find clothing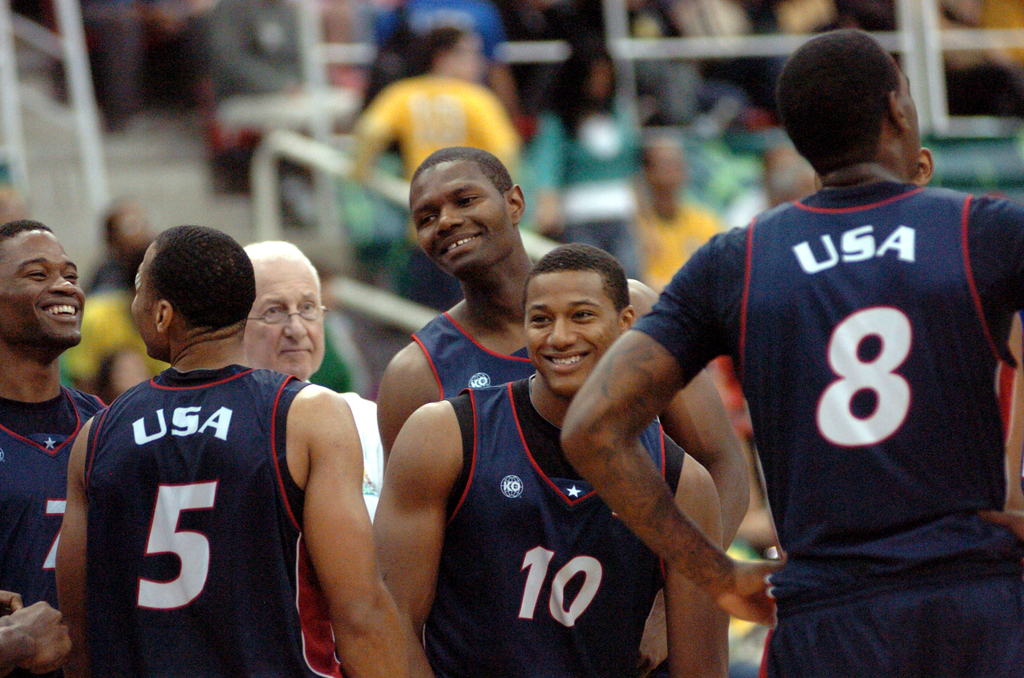
(402,307,540,407)
